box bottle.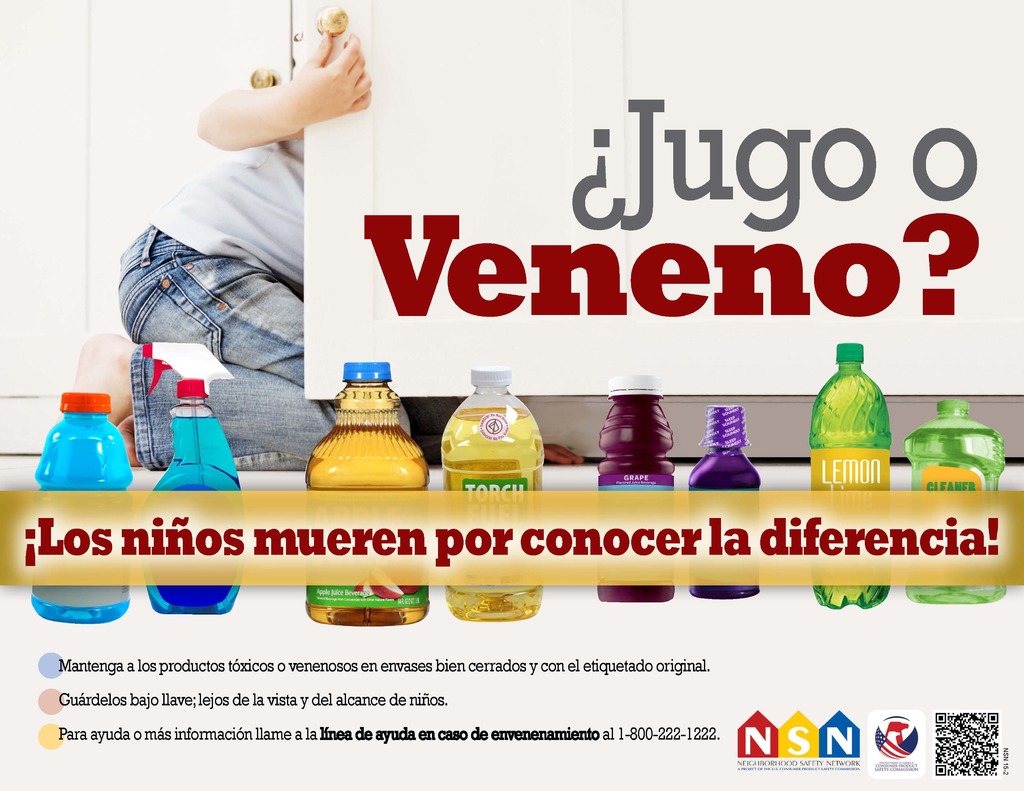
(903,401,1002,607).
